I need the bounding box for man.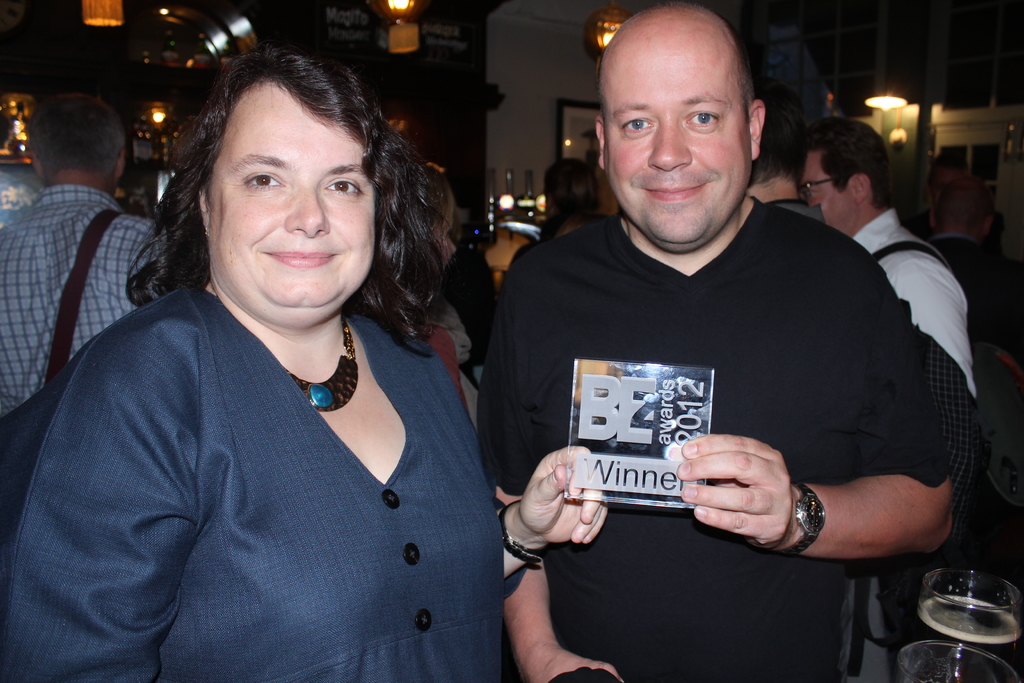
Here it is: bbox(0, 88, 161, 409).
